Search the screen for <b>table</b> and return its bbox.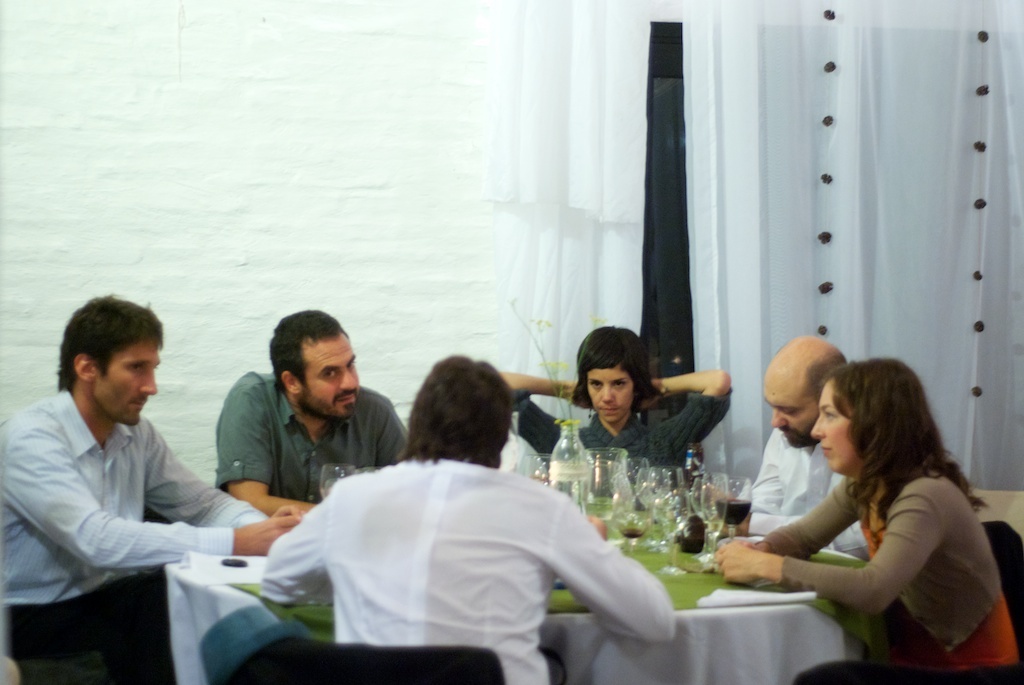
Found: (x1=165, y1=531, x2=891, y2=682).
